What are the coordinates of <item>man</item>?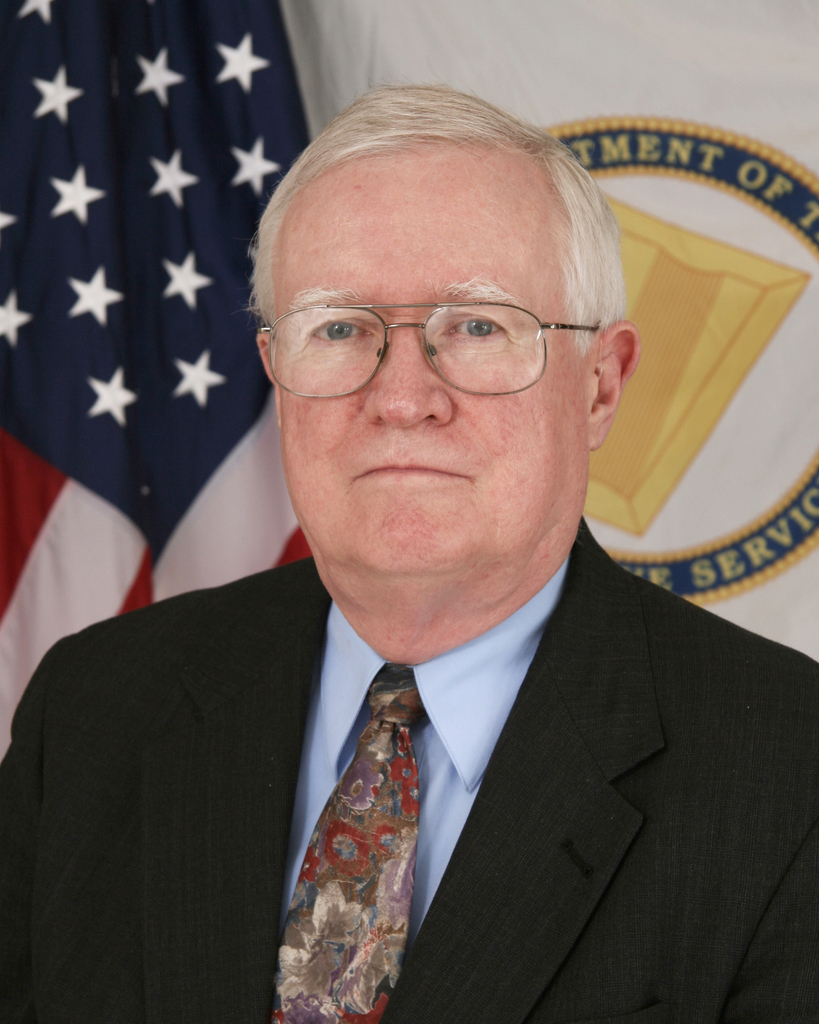
crop(20, 98, 818, 1018).
